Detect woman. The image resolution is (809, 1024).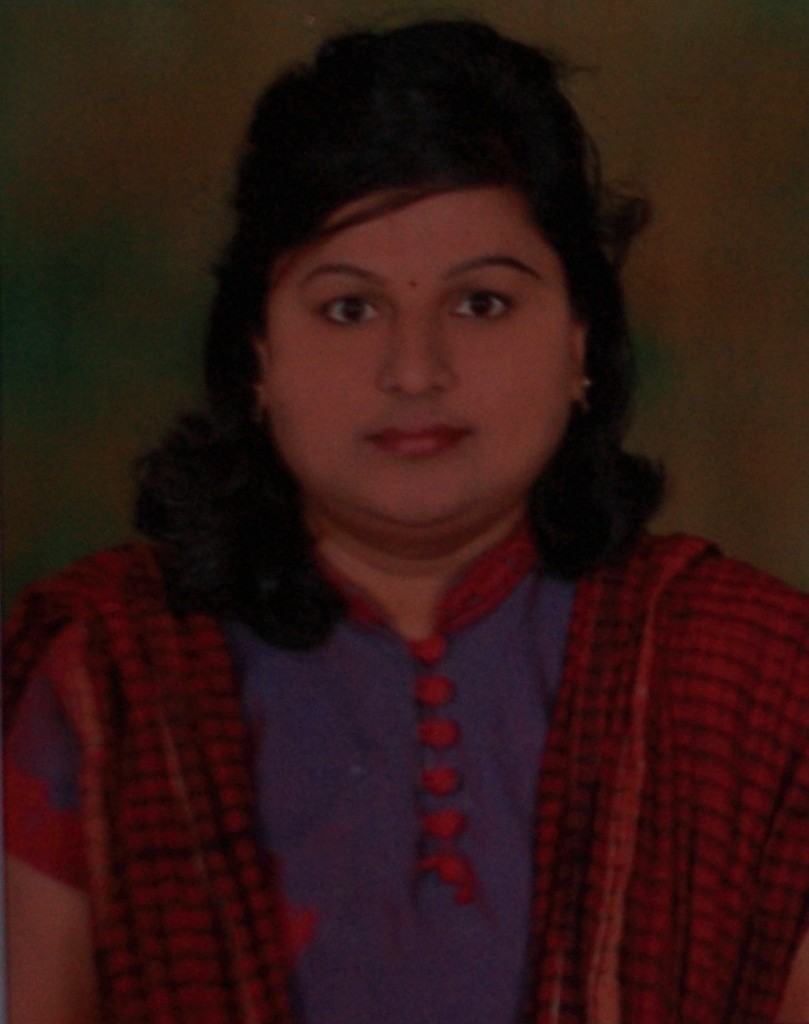
[x1=0, y1=23, x2=808, y2=1023].
